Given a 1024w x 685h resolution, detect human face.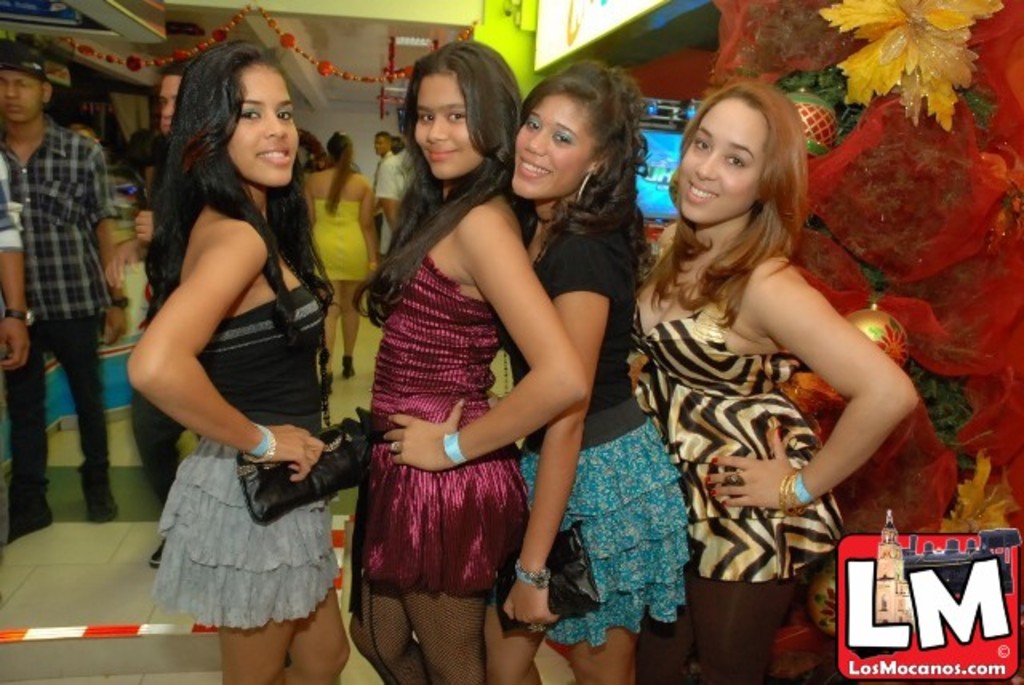
bbox=(371, 136, 389, 150).
